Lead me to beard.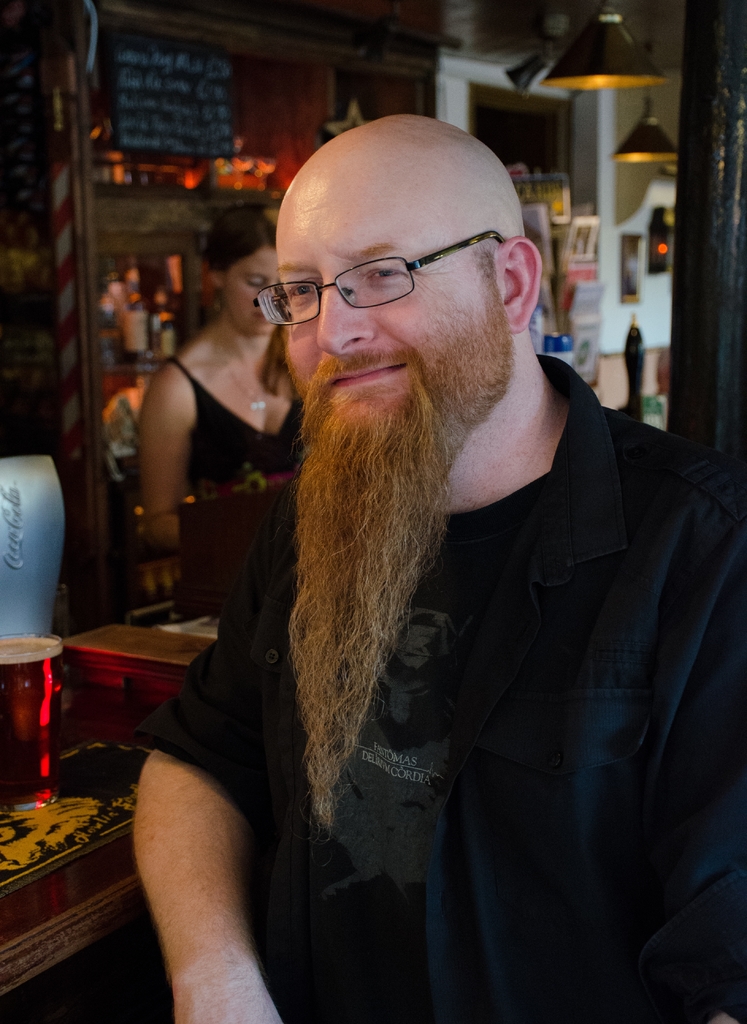
Lead to (250, 285, 549, 819).
